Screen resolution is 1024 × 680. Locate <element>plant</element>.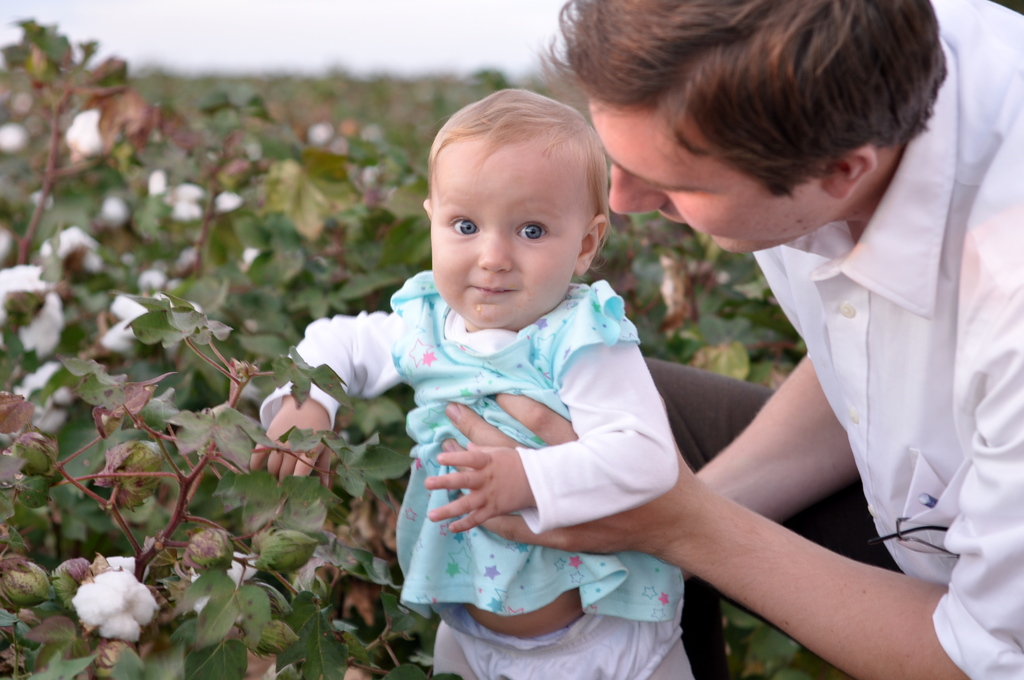
726/594/849/679.
